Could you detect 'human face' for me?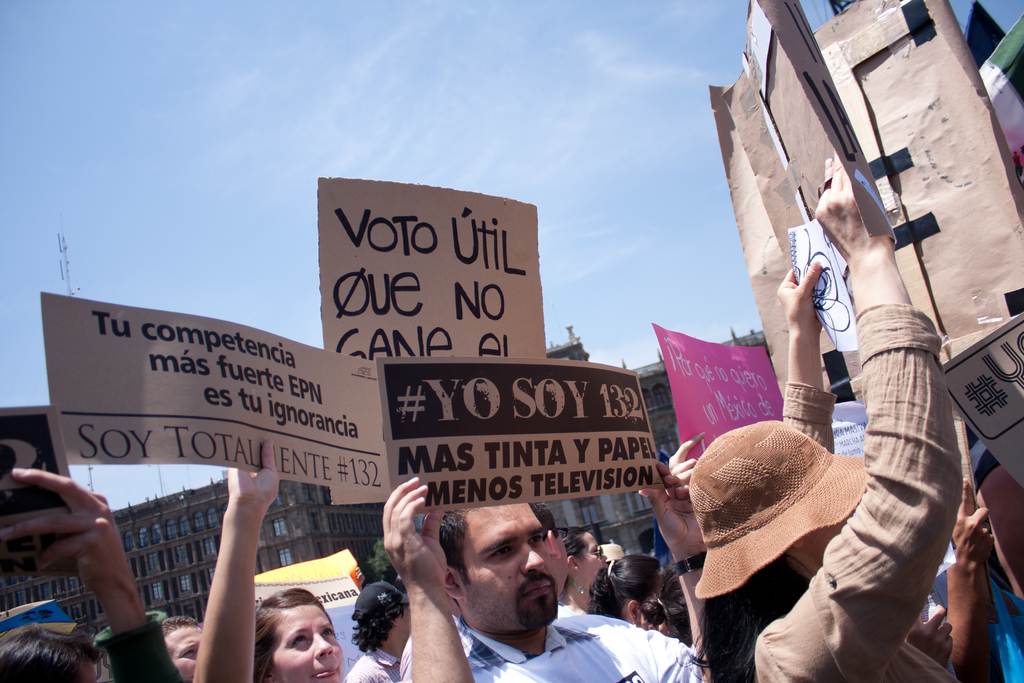
Detection result: (580, 532, 608, 579).
